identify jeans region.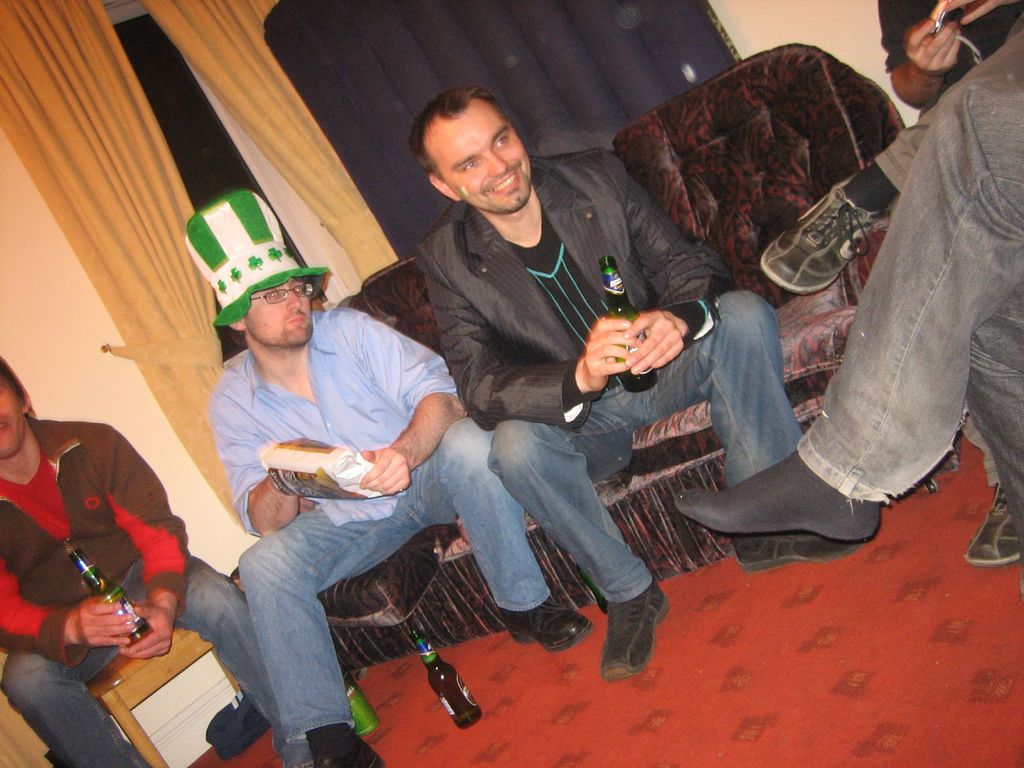
Region: 229 409 559 736.
